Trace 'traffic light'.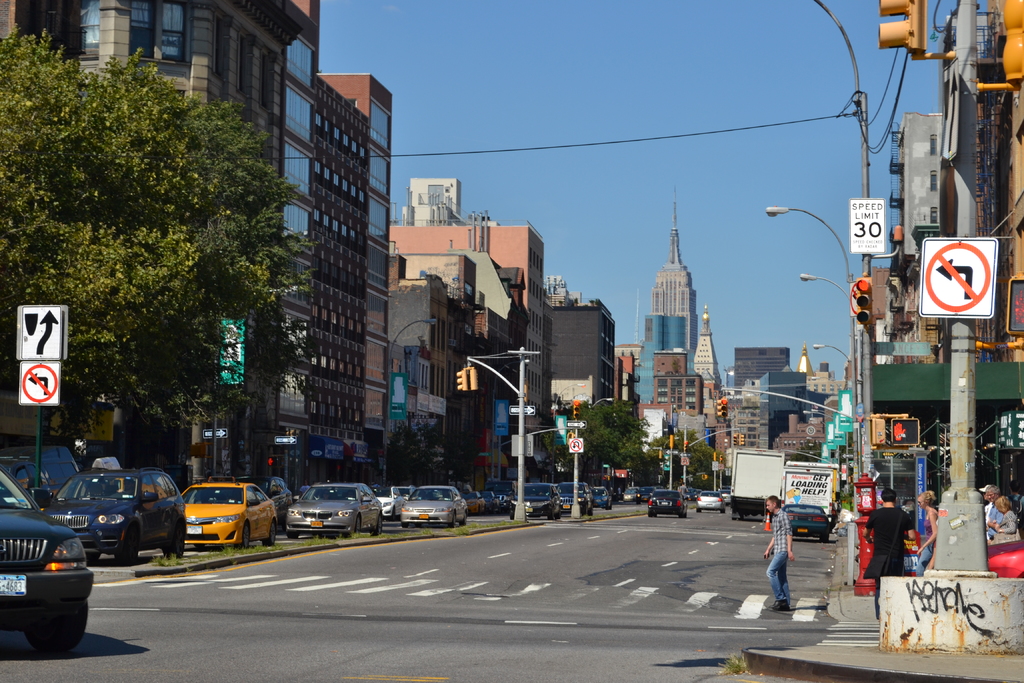
Traced to 719, 456, 723, 463.
